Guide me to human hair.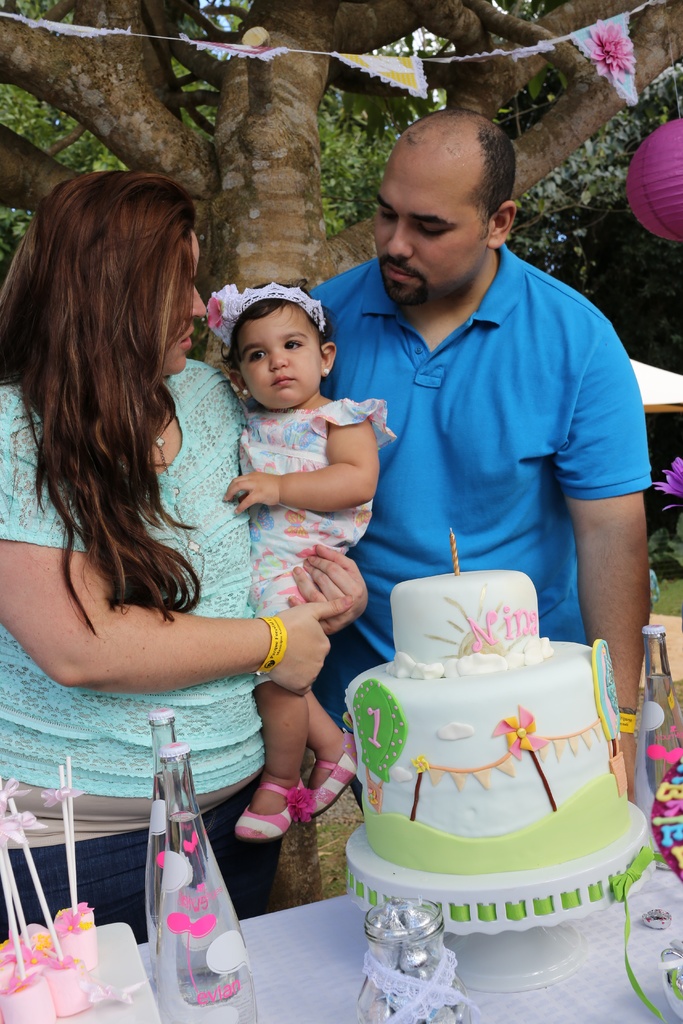
Guidance: x1=397, y1=104, x2=516, y2=237.
